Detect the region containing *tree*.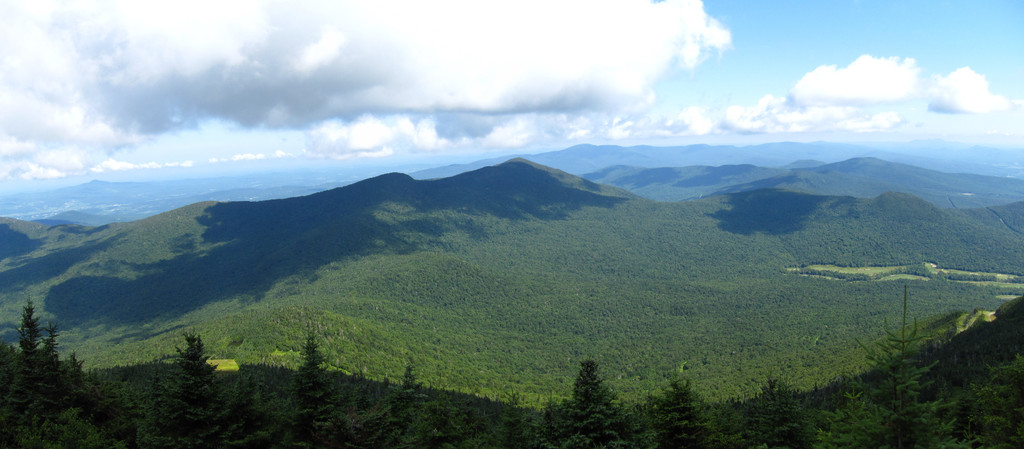
564:350:625:422.
